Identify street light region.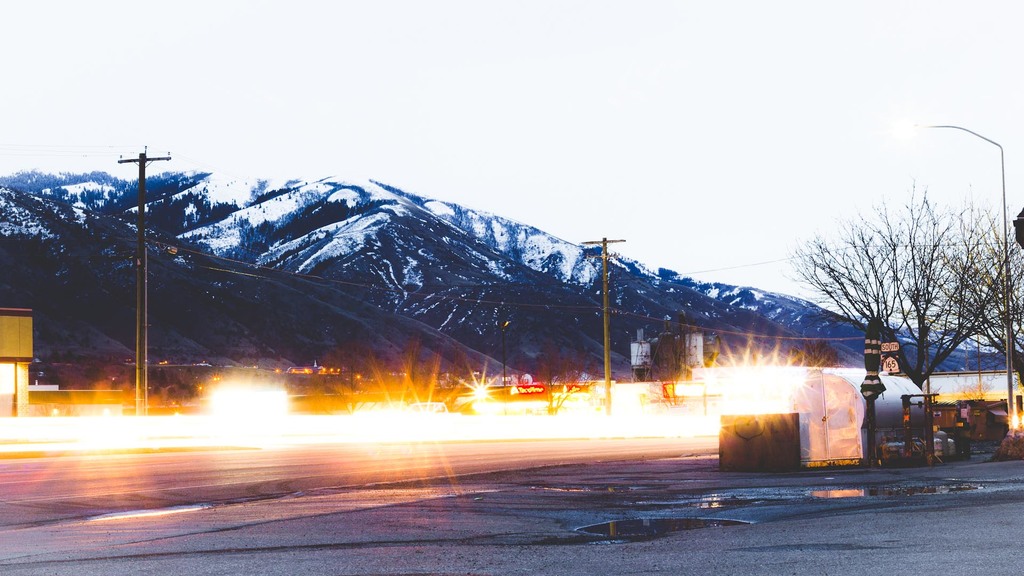
Region: x1=909 y1=122 x2=1014 y2=441.
